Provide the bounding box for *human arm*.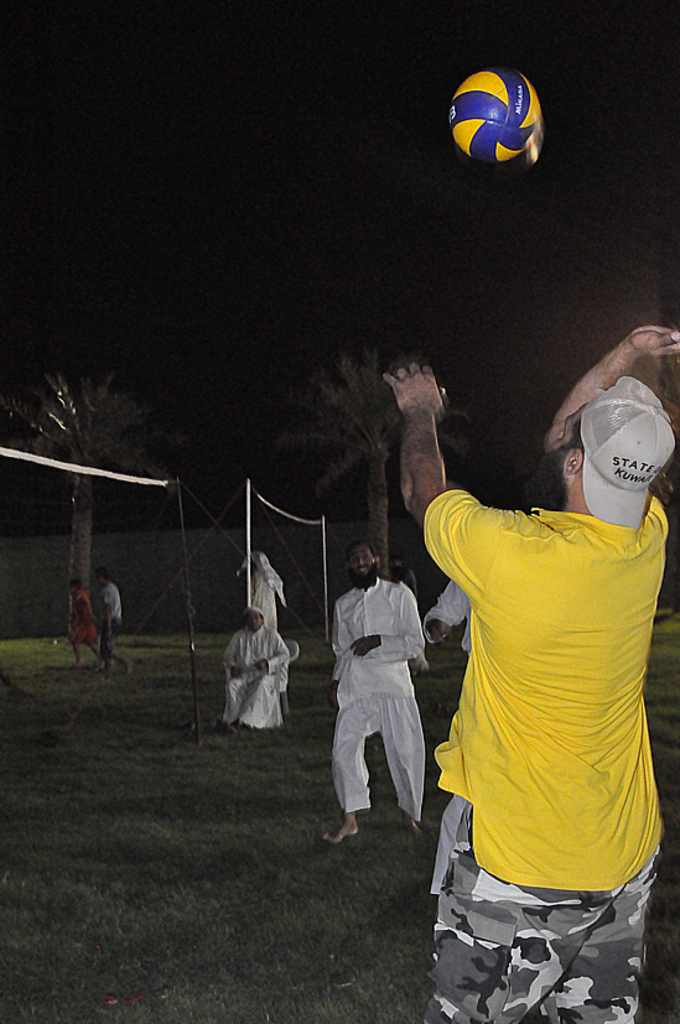
254/625/291/669.
